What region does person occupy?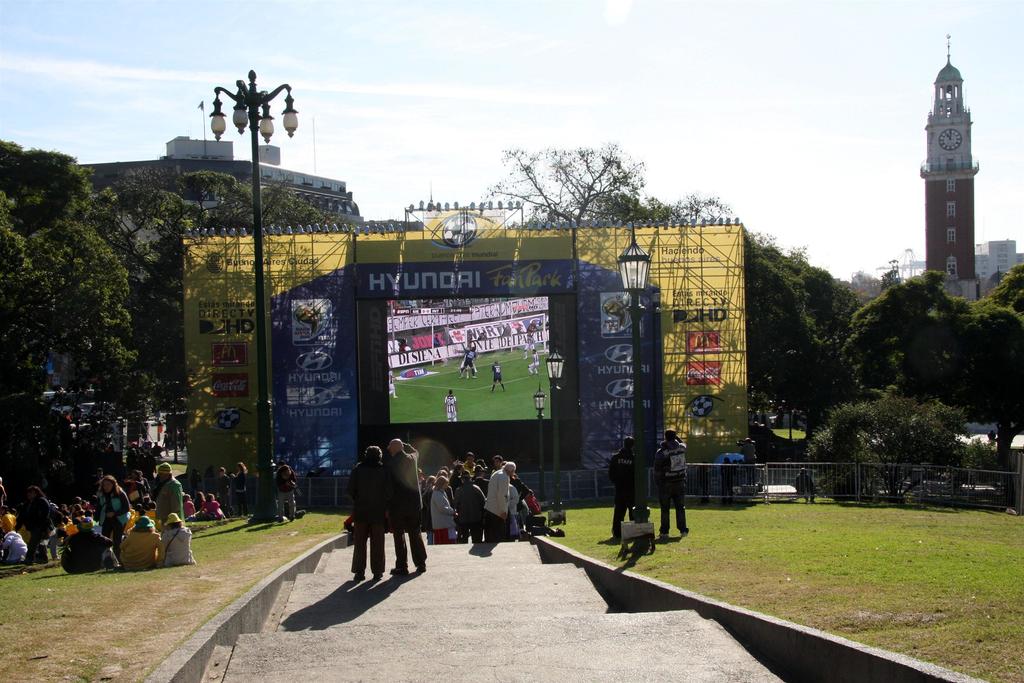
[left=695, top=438, right=759, bottom=504].
